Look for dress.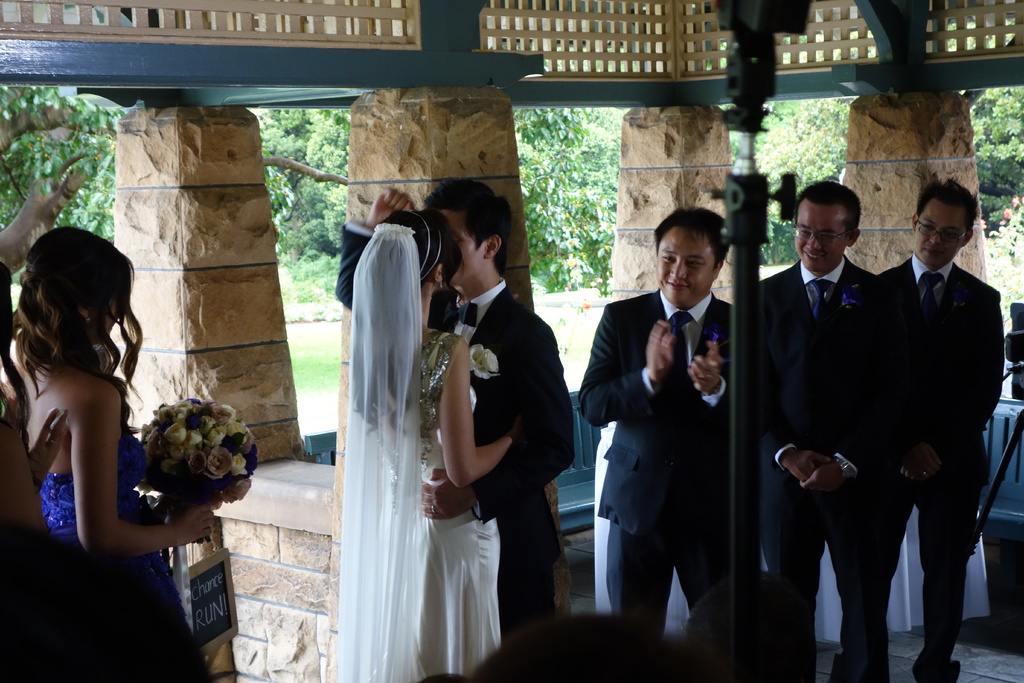
Found: Rect(42, 423, 215, 682).
